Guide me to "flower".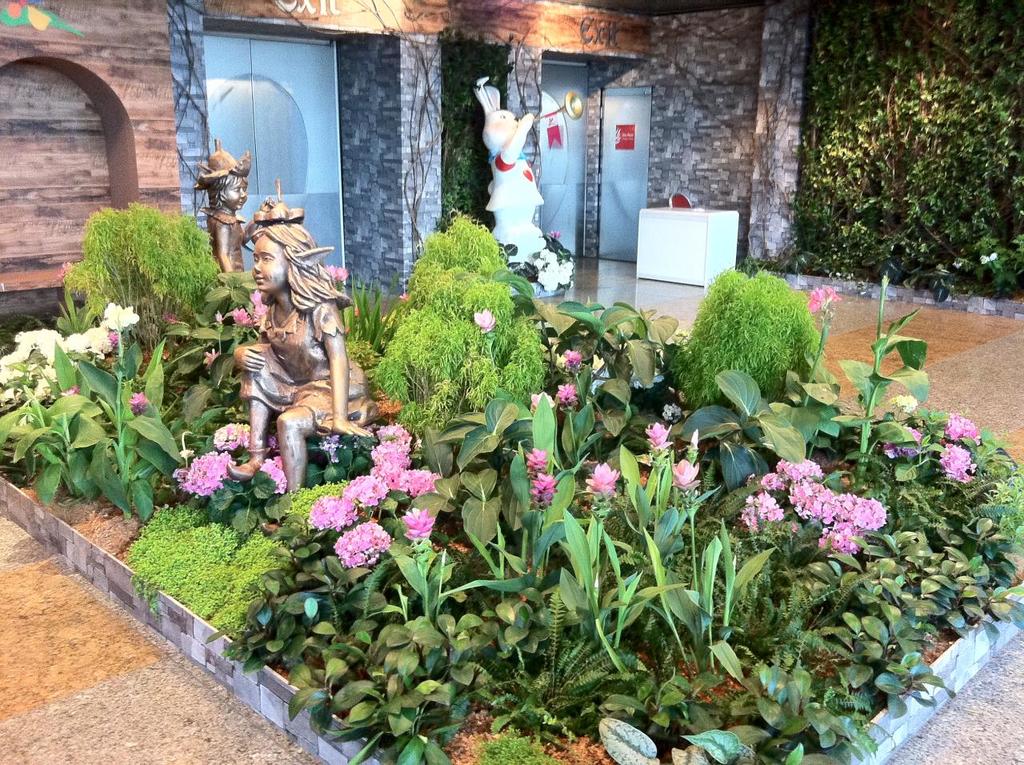
Guidance: pyautogui.locateOnScreen(563, 349, 583, 367).
